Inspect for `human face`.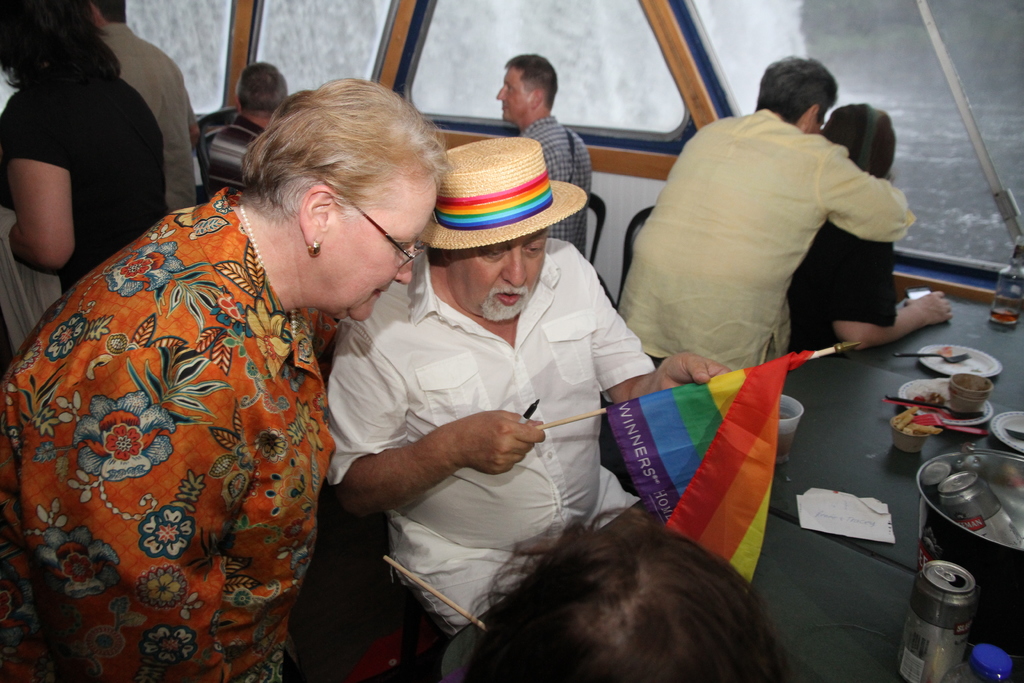
Inspection: (left=495, top=69, right=532, bottom=124).
